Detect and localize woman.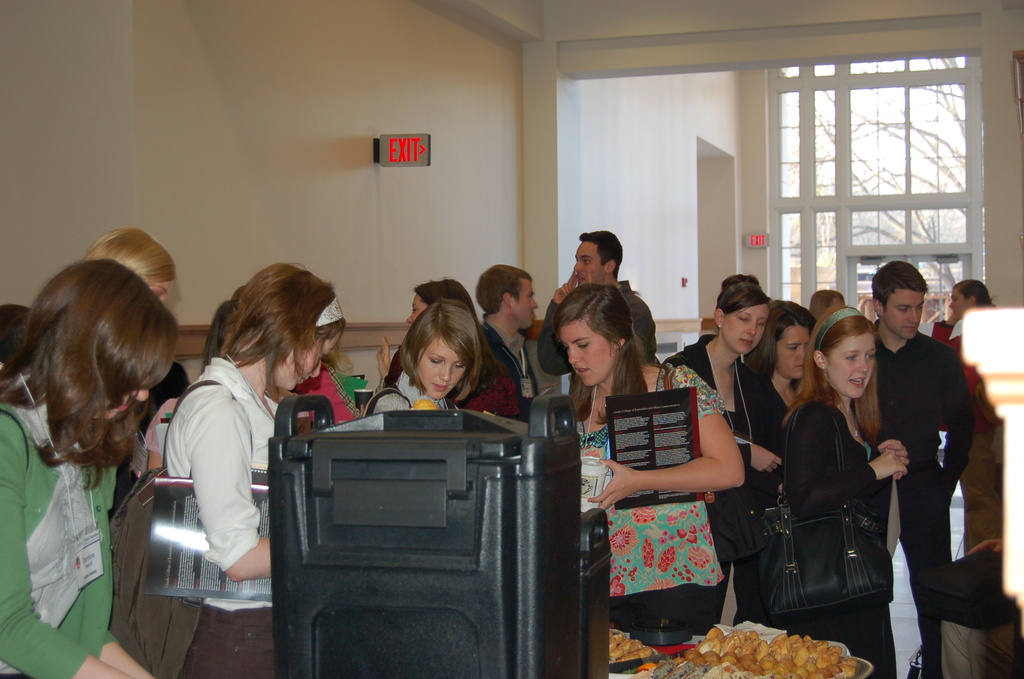
Localized at Rect(780, 305, 909, 678).
